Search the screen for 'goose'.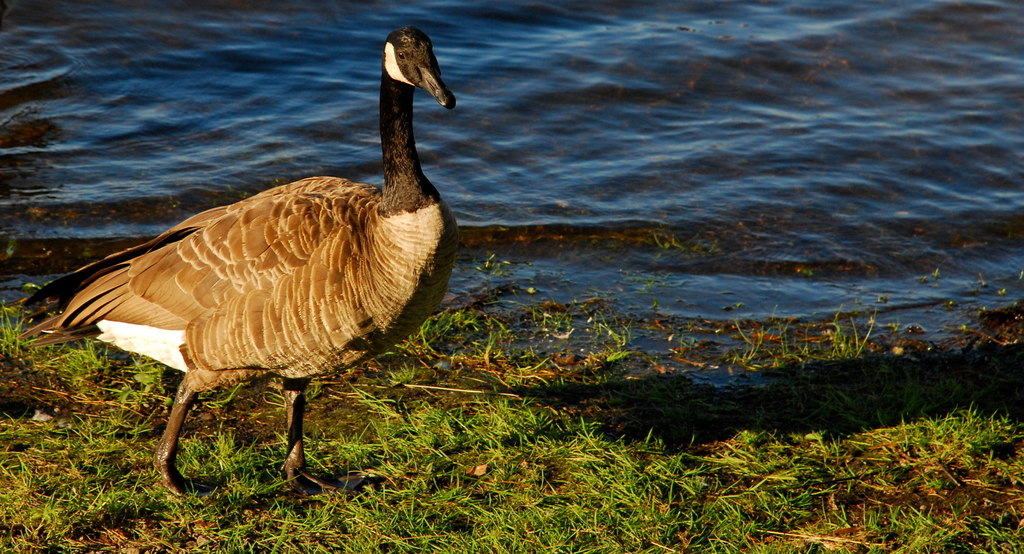
Found at bbox(0, 23, 461, 503).
